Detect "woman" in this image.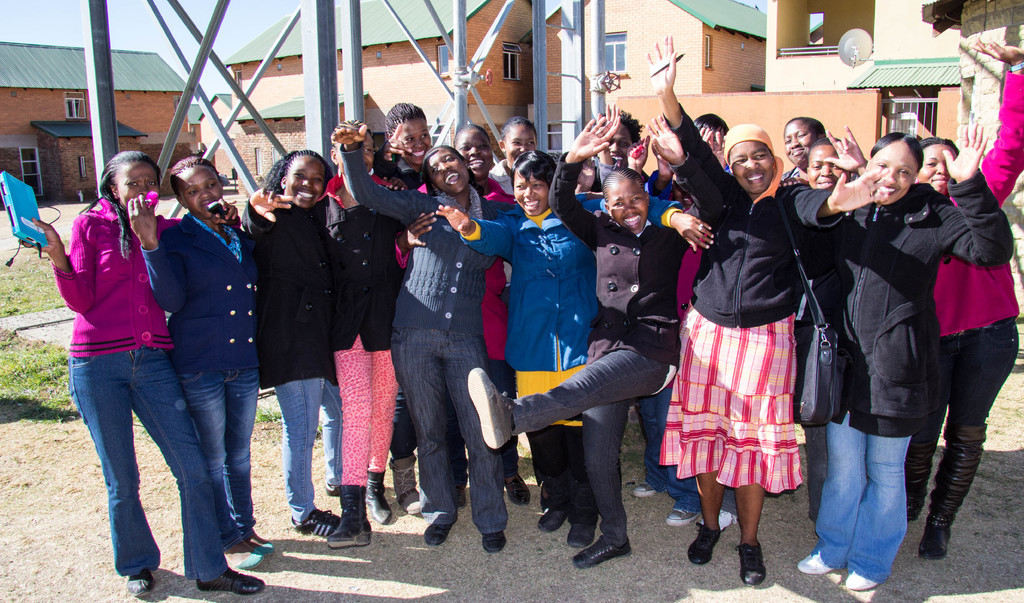
Detection: locate(126, 157, 282, 556).
